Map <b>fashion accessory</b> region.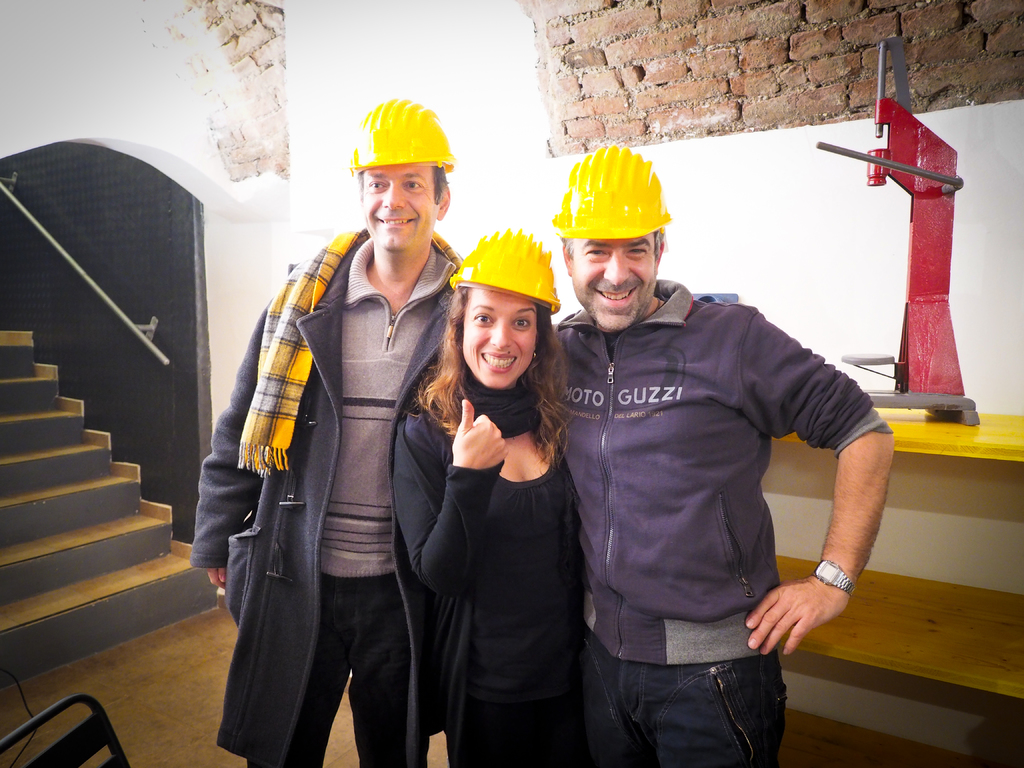
Mapped to crop(458, 369, 539, 442).
